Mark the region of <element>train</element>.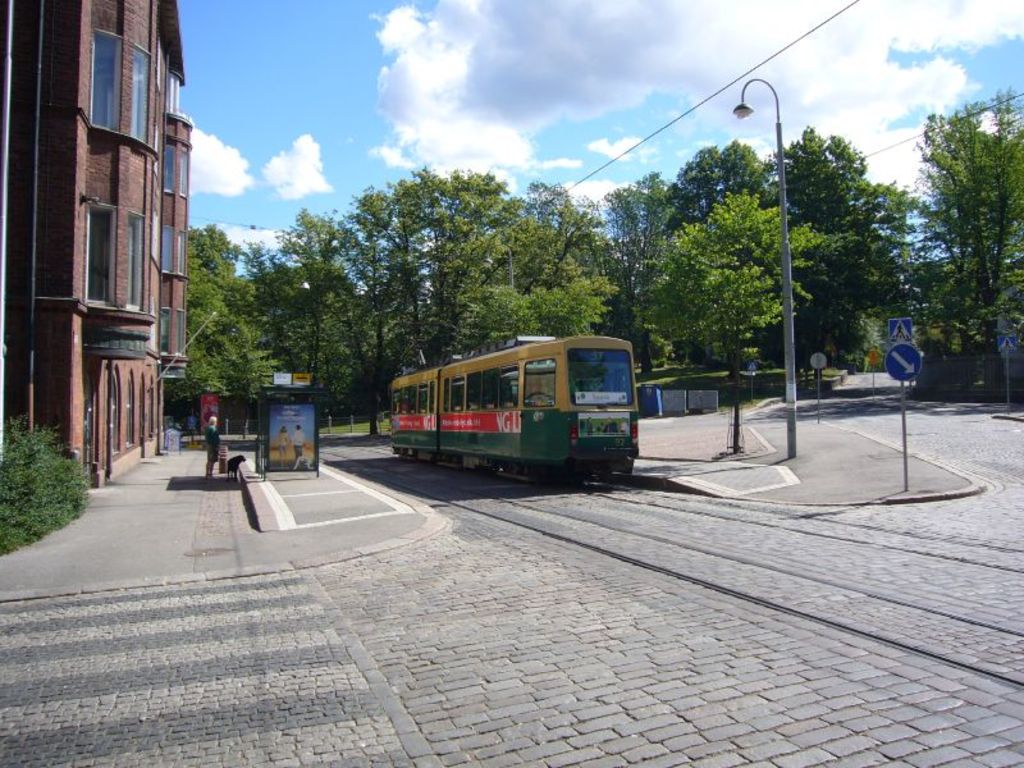
Region: <region>389, 334, 641, 481</region>.
